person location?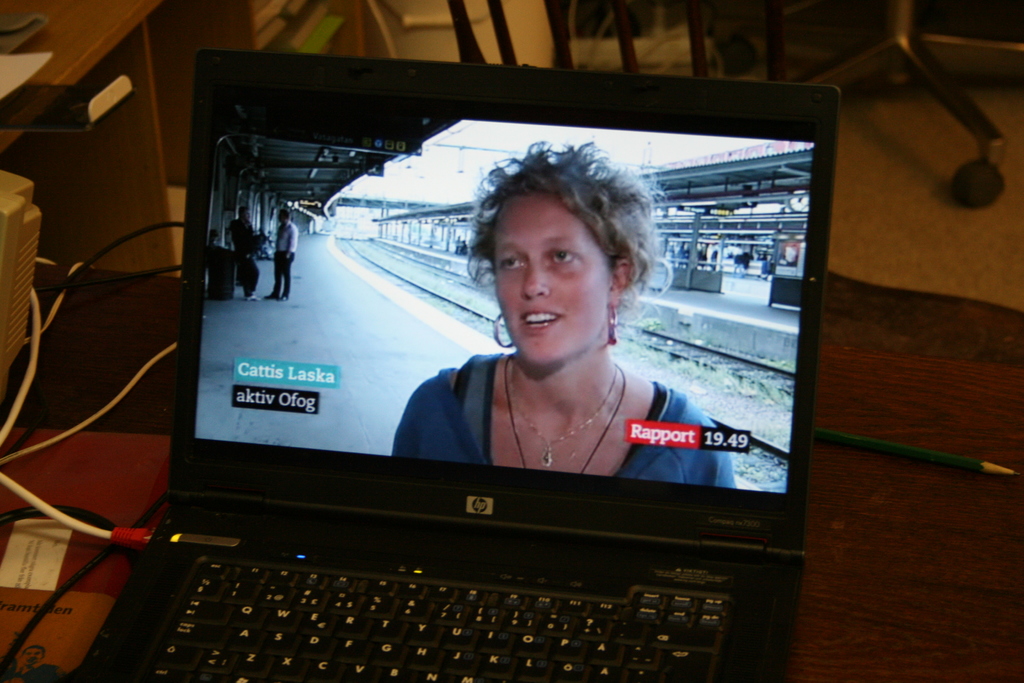
l=392, t=152, r=708, b=572
